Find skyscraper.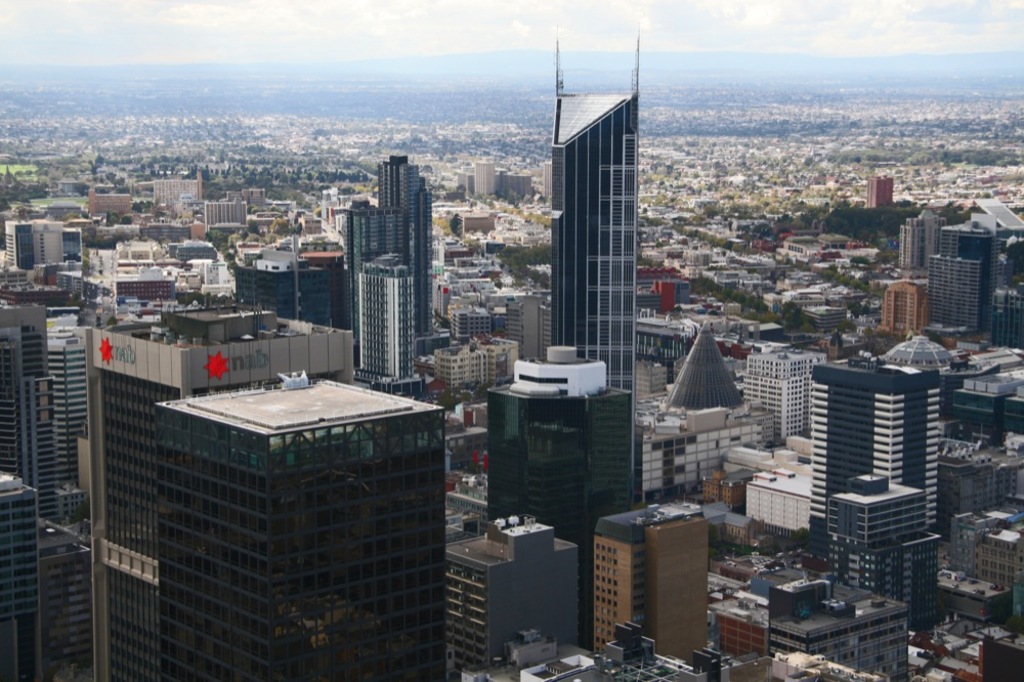
bbox=(901, 204, 945, 269).
